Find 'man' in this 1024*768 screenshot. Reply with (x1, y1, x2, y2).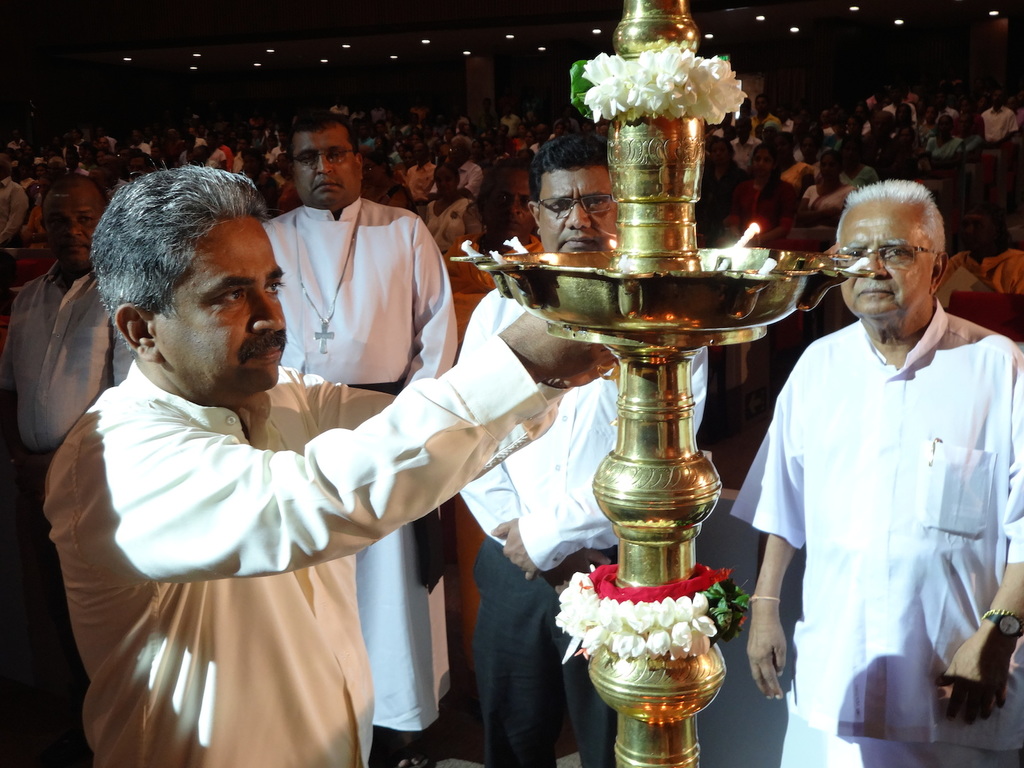
(456, 128, 706, 767).
